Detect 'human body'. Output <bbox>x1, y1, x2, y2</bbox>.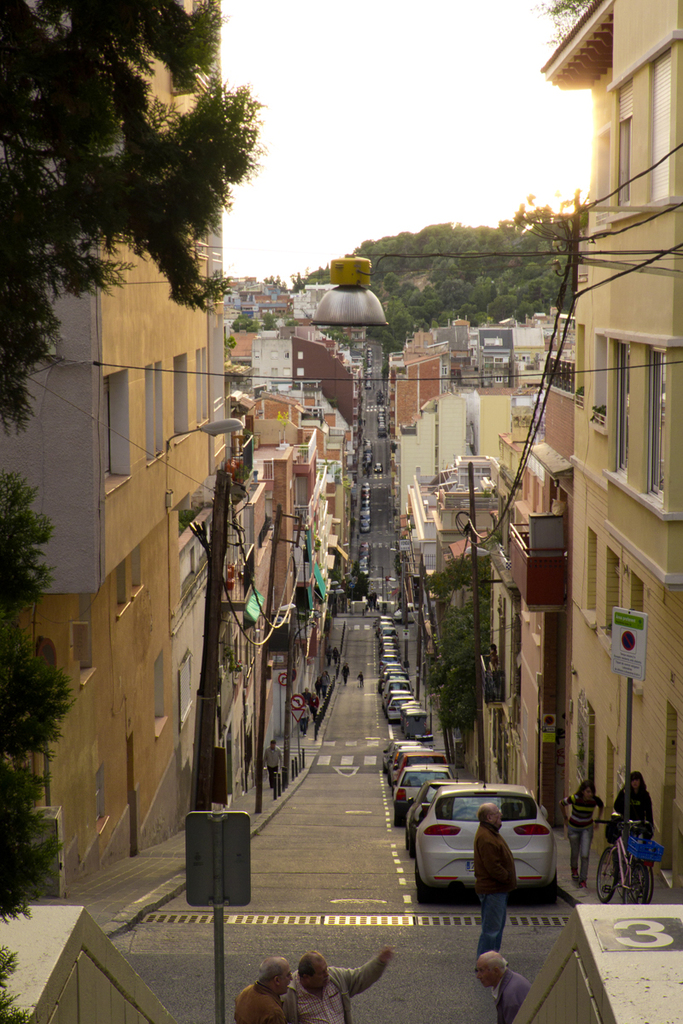
<bbox>556, 793, 598, 892</bbox>.
